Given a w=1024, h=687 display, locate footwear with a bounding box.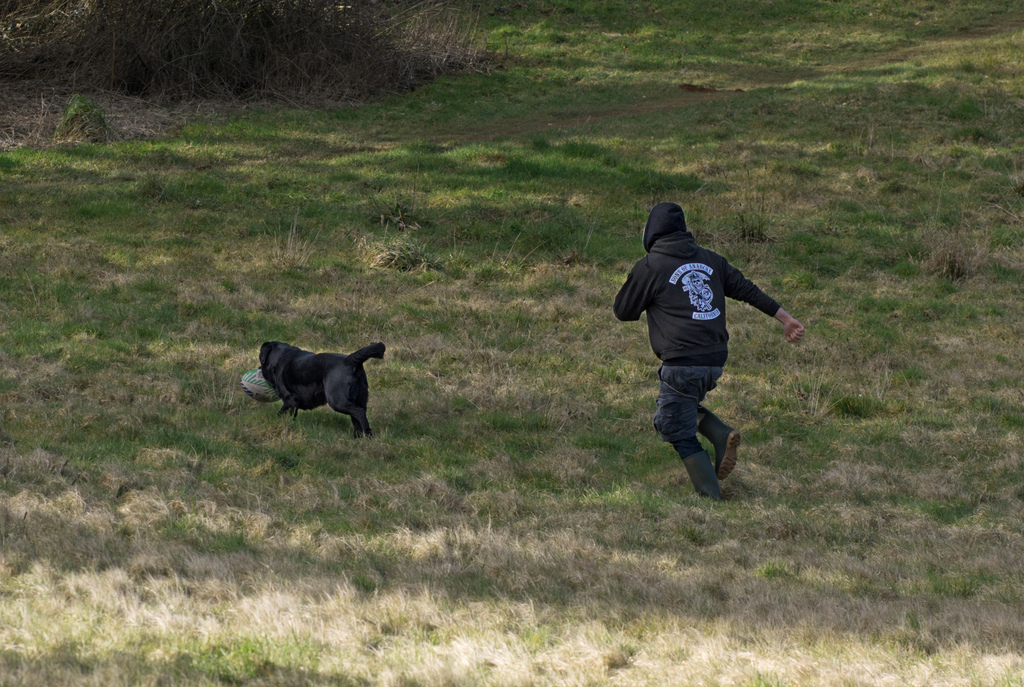
Located: [left=684, top=449, right=723, bottom=501].
